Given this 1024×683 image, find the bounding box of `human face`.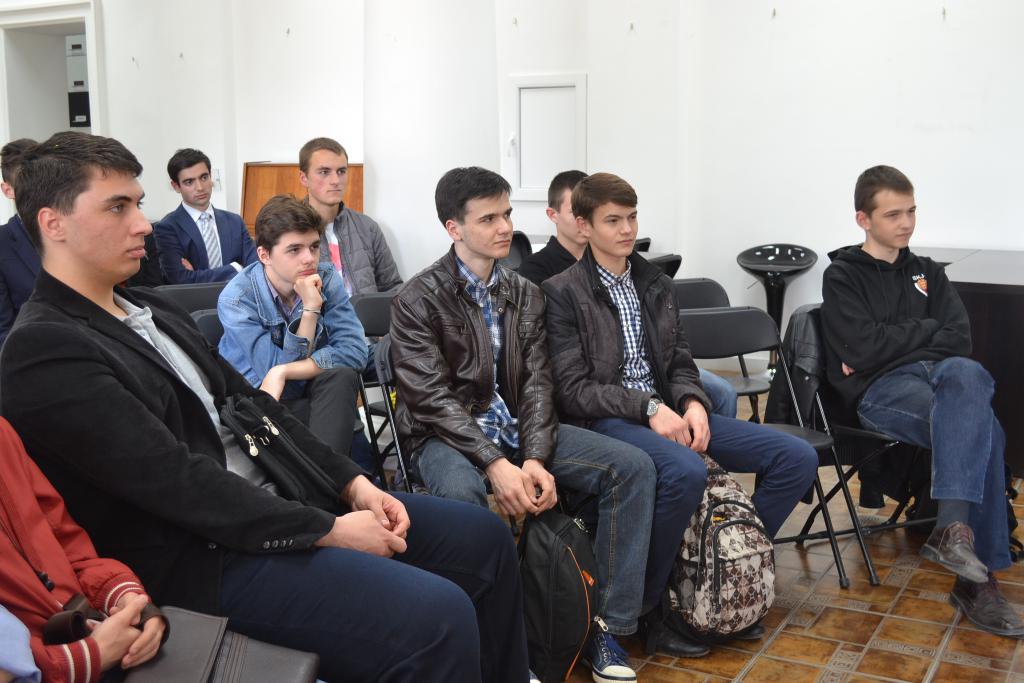
590/202/640/259.
